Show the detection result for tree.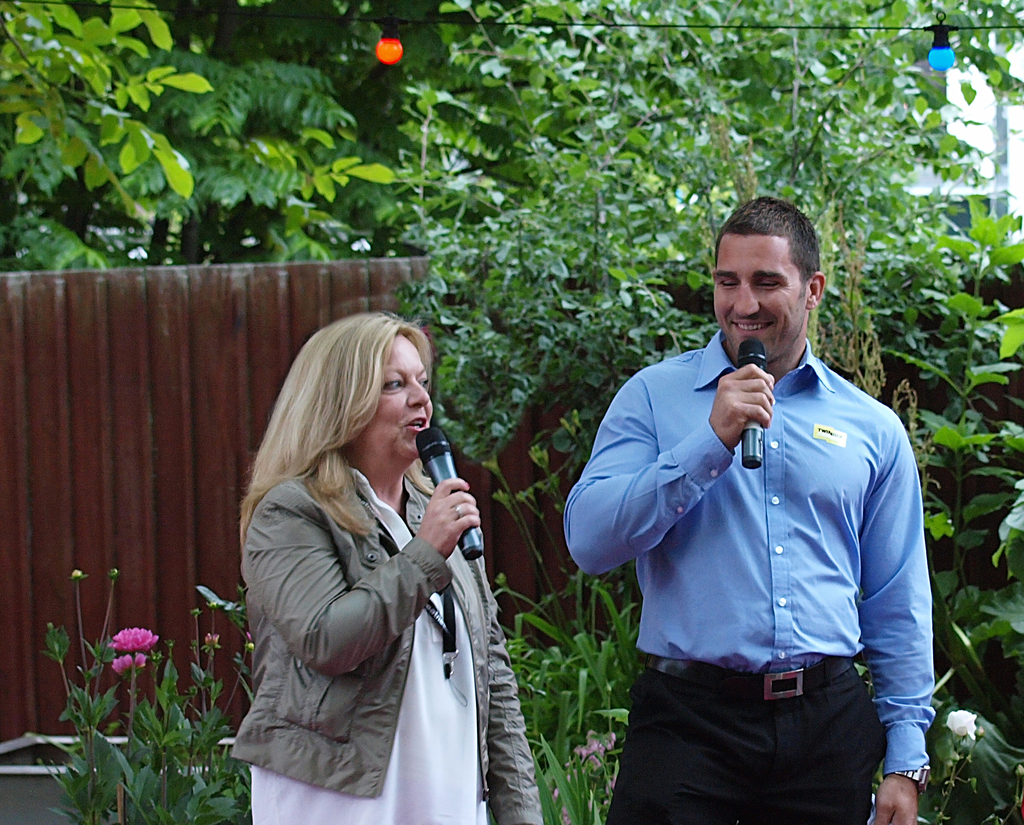
[left=0, top=0, right=1023, bottom=272].
